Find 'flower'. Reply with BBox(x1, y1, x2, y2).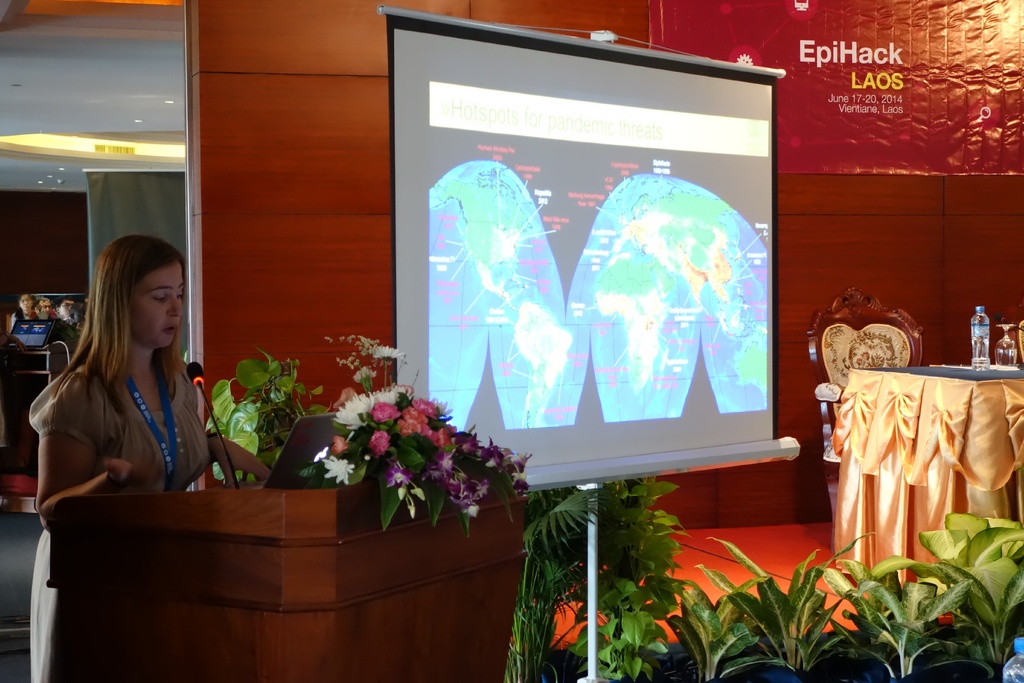
BBox(375, 338, 408, 366).
